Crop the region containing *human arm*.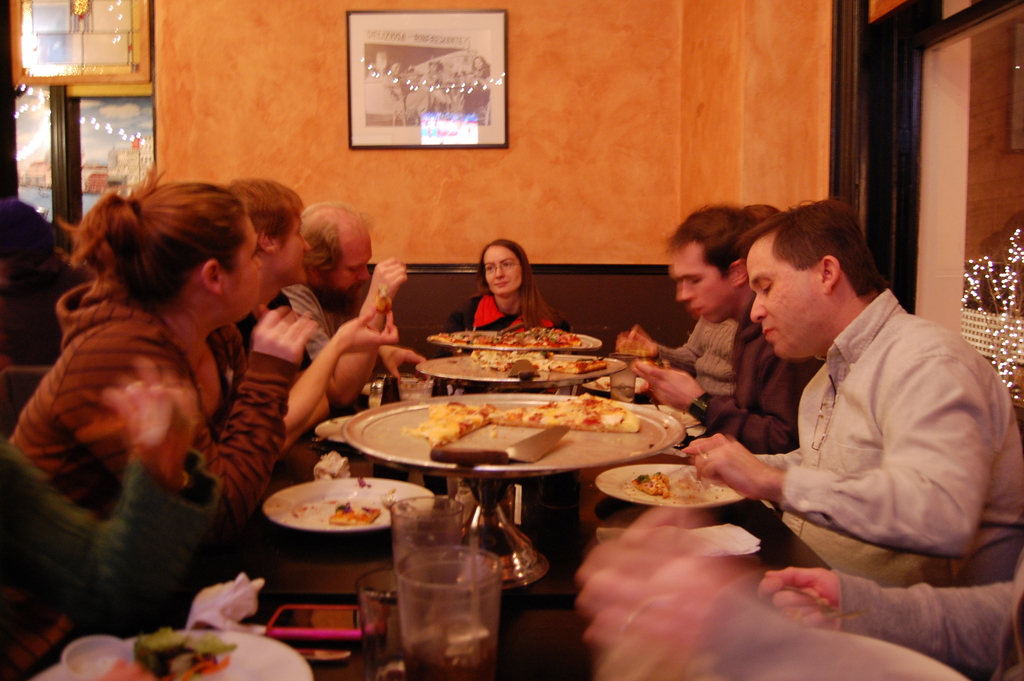
Crop region: box=[682, 434, 804, 469].
